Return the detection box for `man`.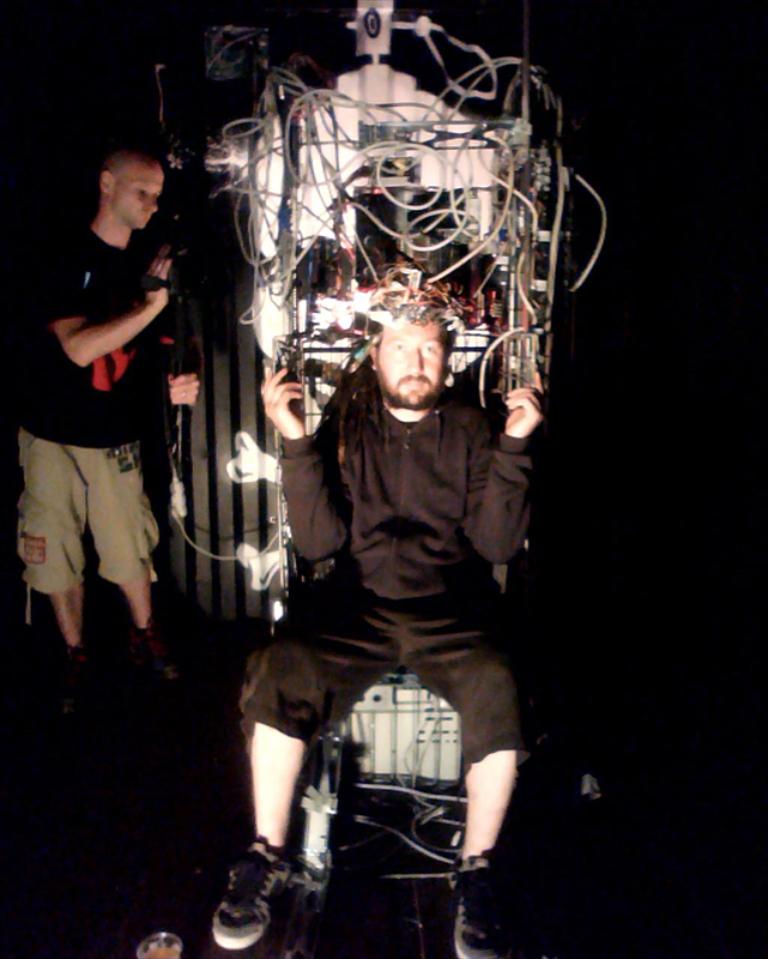
(x1=208, y1=309, x2=548, y2=958).
